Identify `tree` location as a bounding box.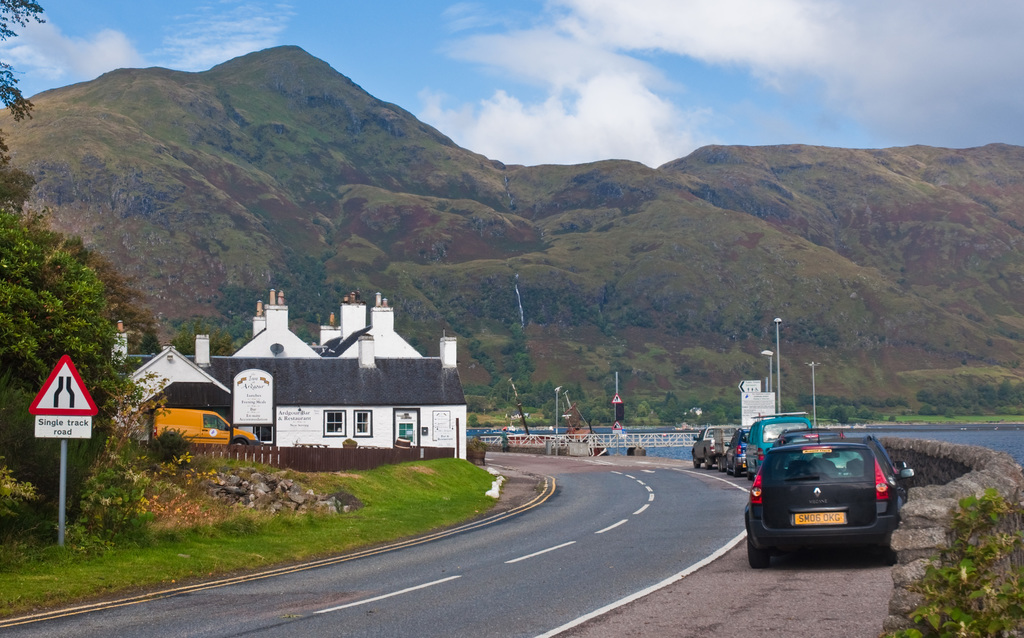
Rect(167, 314, 228, 353).
